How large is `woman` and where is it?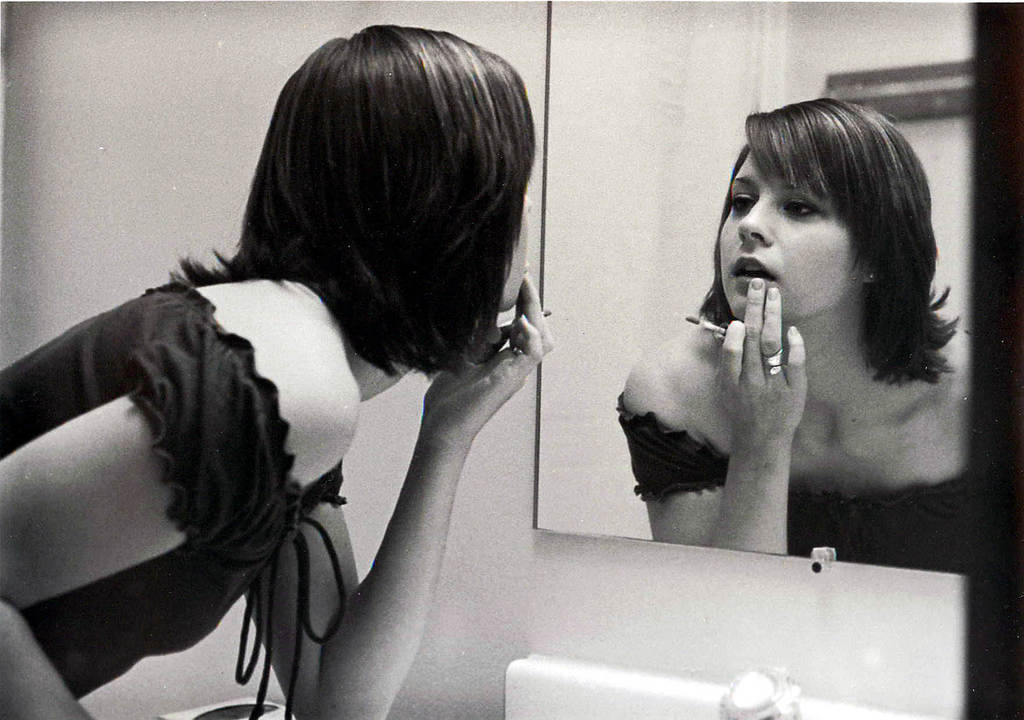
Bounding box: (left=40, top=51, right=592, bottom=718).
